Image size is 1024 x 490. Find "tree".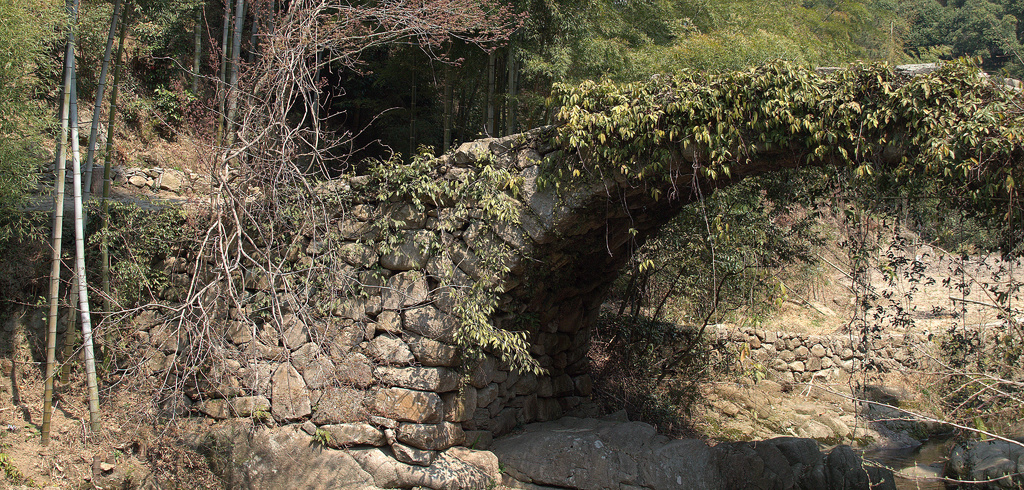
0, 0, 109, 236.
